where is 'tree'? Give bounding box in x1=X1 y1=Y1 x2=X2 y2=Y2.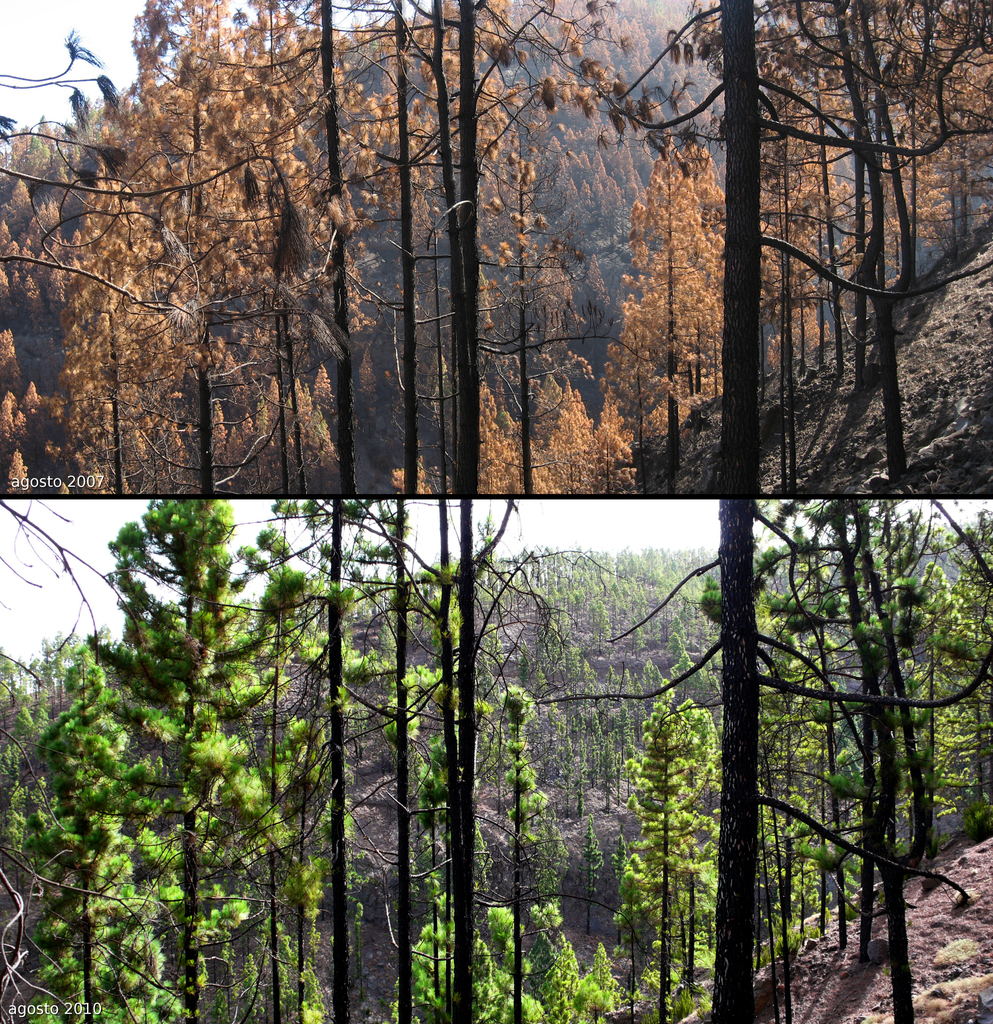
x1=600 y1=133 x2=733 y2=440.
